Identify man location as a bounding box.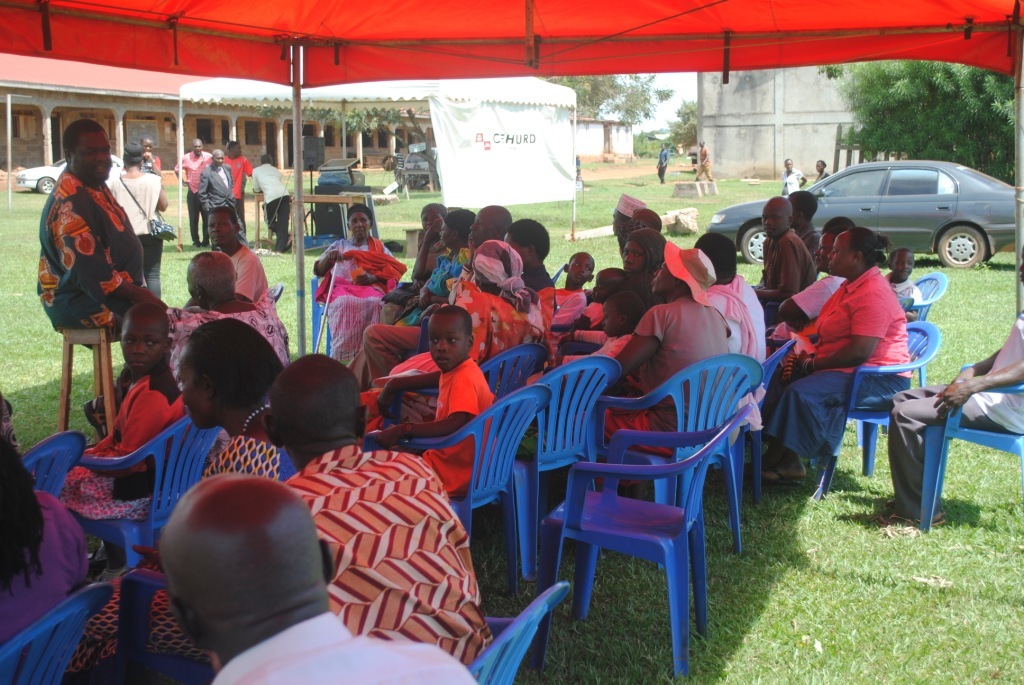
<region>171, 135, 213, 238</region>.
